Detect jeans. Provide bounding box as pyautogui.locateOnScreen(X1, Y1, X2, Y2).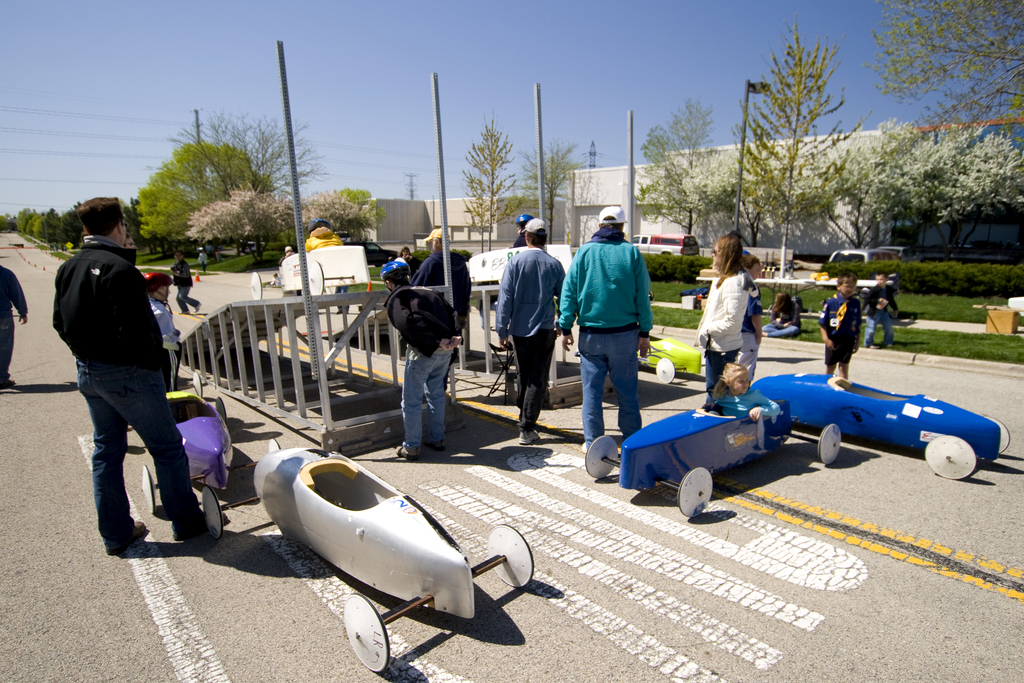
pyautogui.locateOnScreen(409, 345, 456, 452).
